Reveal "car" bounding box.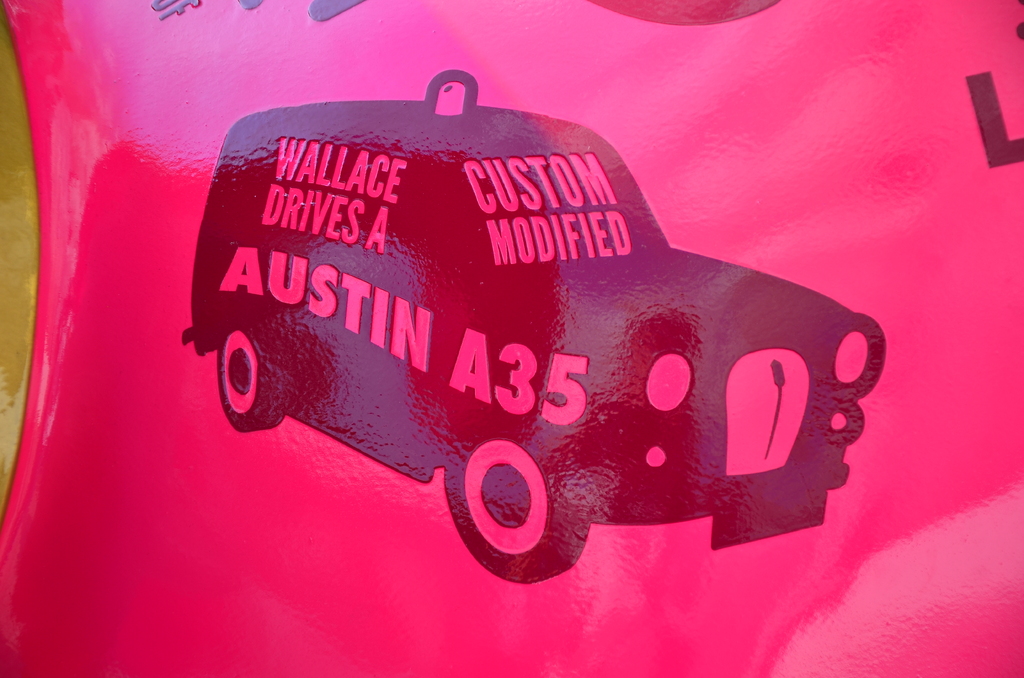
Revealed: bbox(178, 71, 889, 583).
